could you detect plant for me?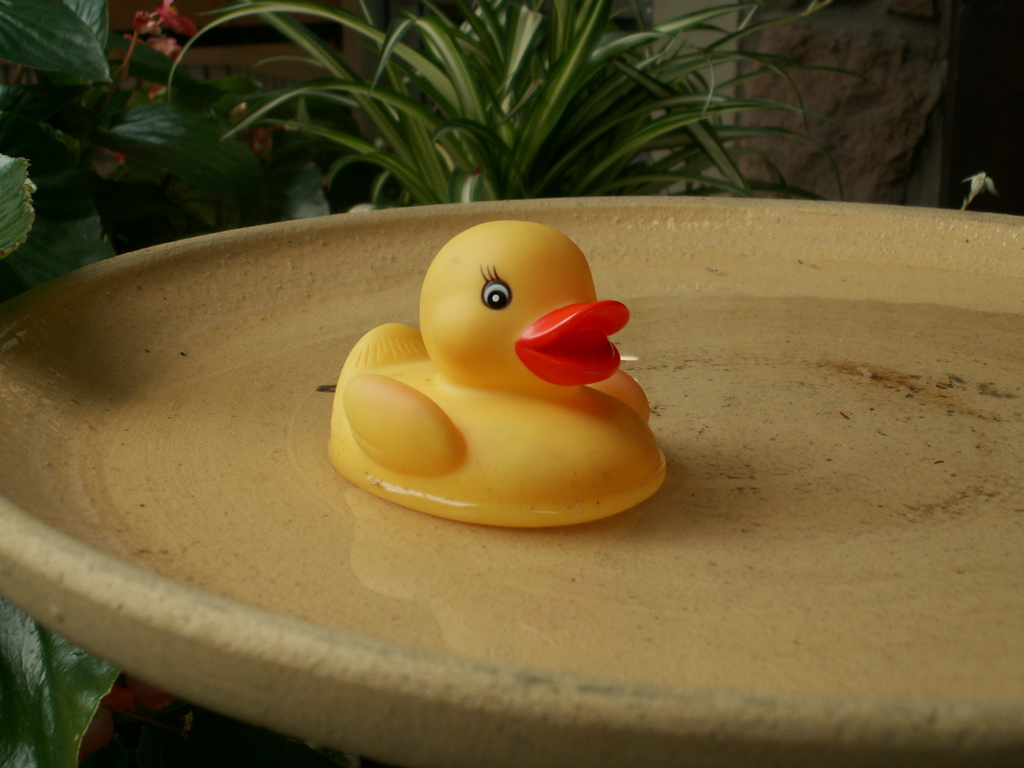
Detection result: 0,598,122,765.
